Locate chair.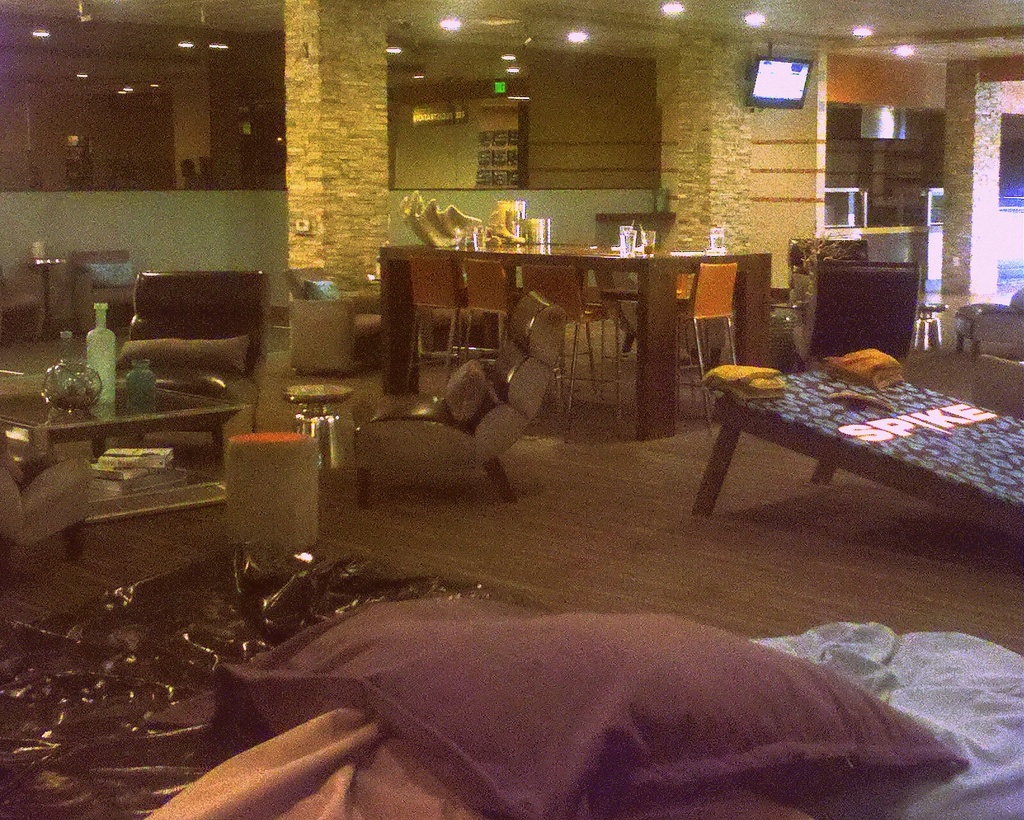
Bounding box: {"left": 458, "top": 254, "right": 525, "bottom": 374}.
